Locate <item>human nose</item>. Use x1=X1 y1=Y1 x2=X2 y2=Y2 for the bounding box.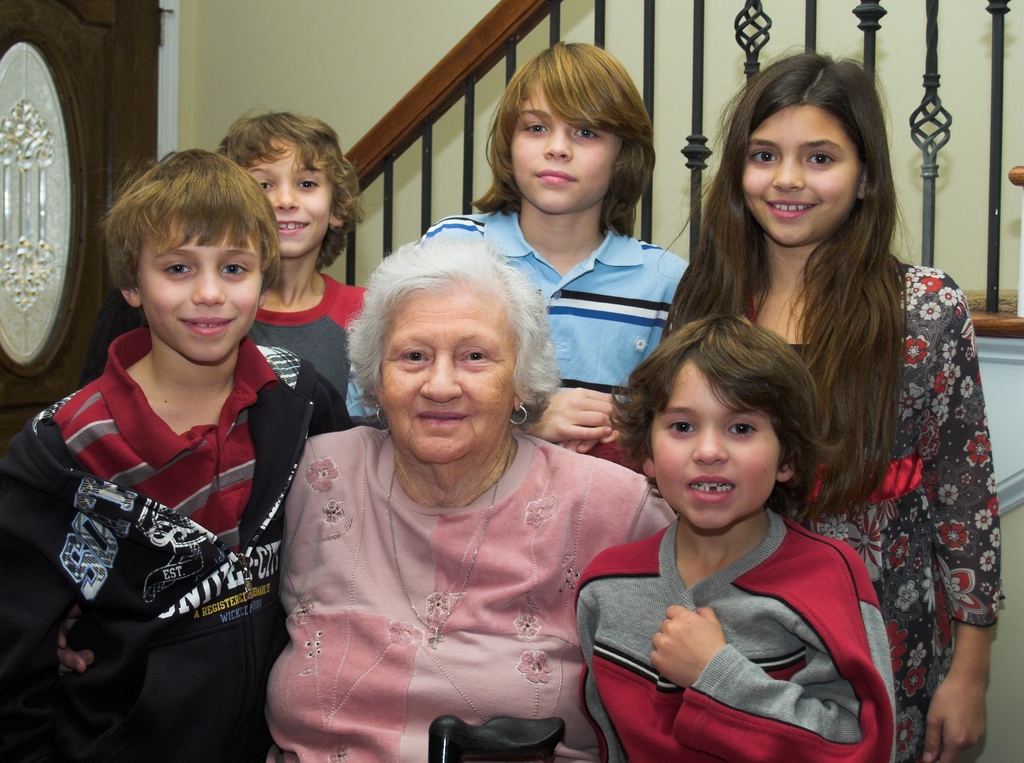
x1=771 y1=150 x2=806 y2=194.
